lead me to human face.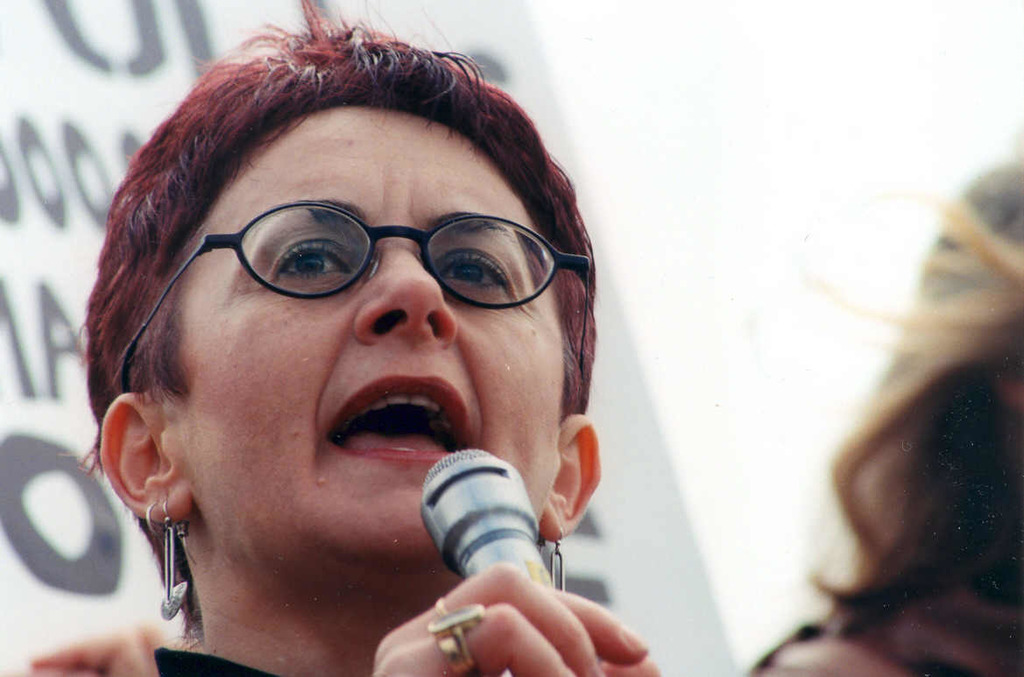
Lead to [163,105,563,561].
